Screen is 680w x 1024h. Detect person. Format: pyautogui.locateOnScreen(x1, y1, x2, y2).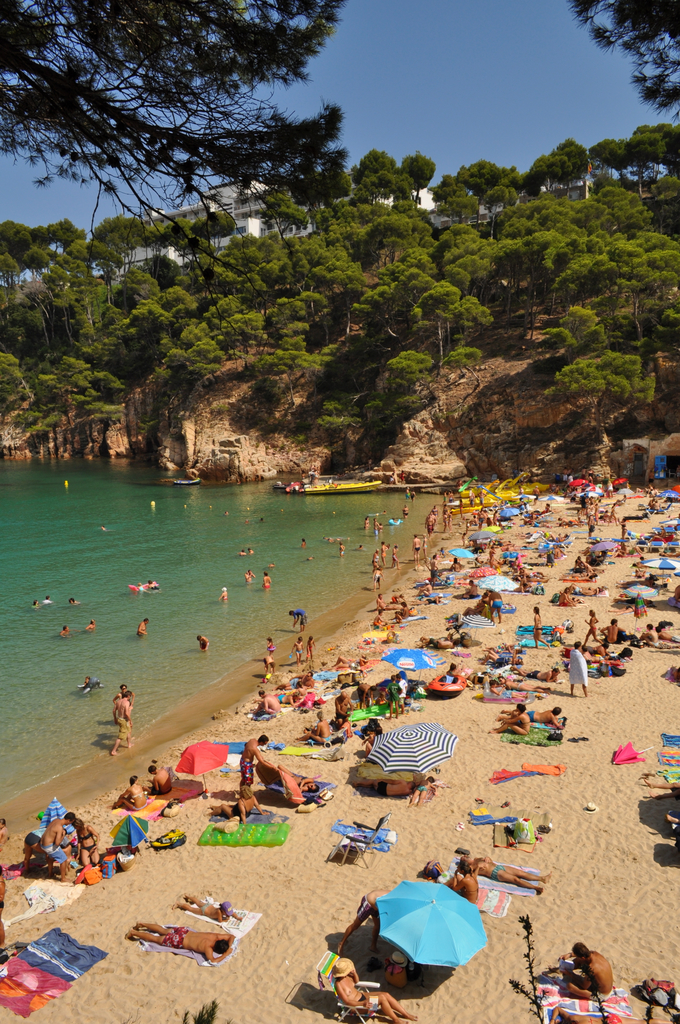
pyautogui.locateOnScreen(108, 692, 133, 762).
